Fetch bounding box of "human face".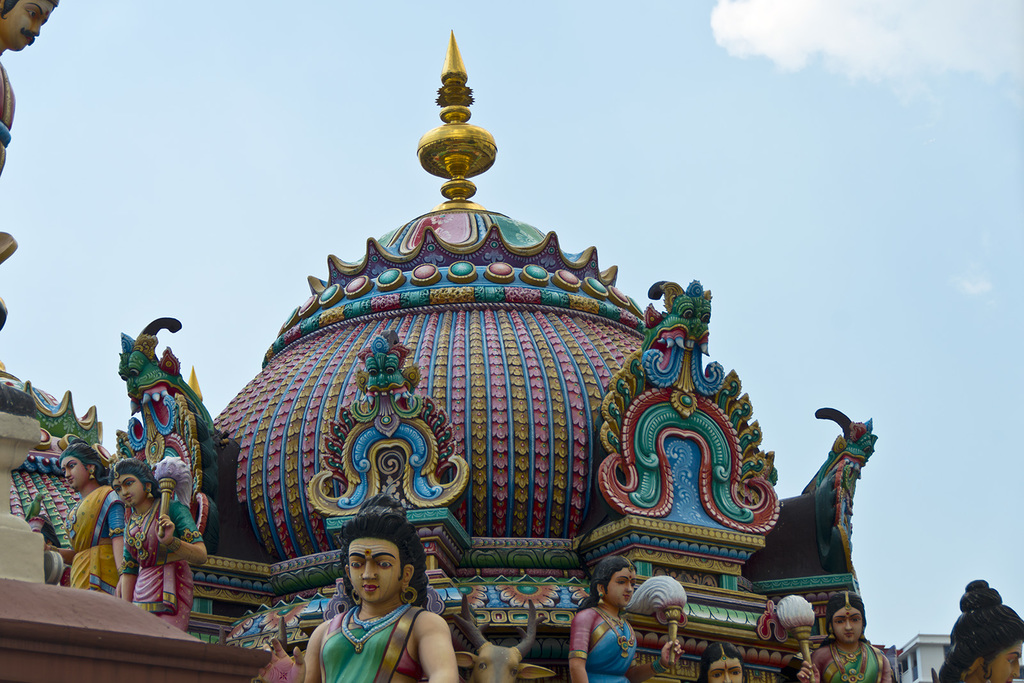
Bbox: 704 654 744 681.
